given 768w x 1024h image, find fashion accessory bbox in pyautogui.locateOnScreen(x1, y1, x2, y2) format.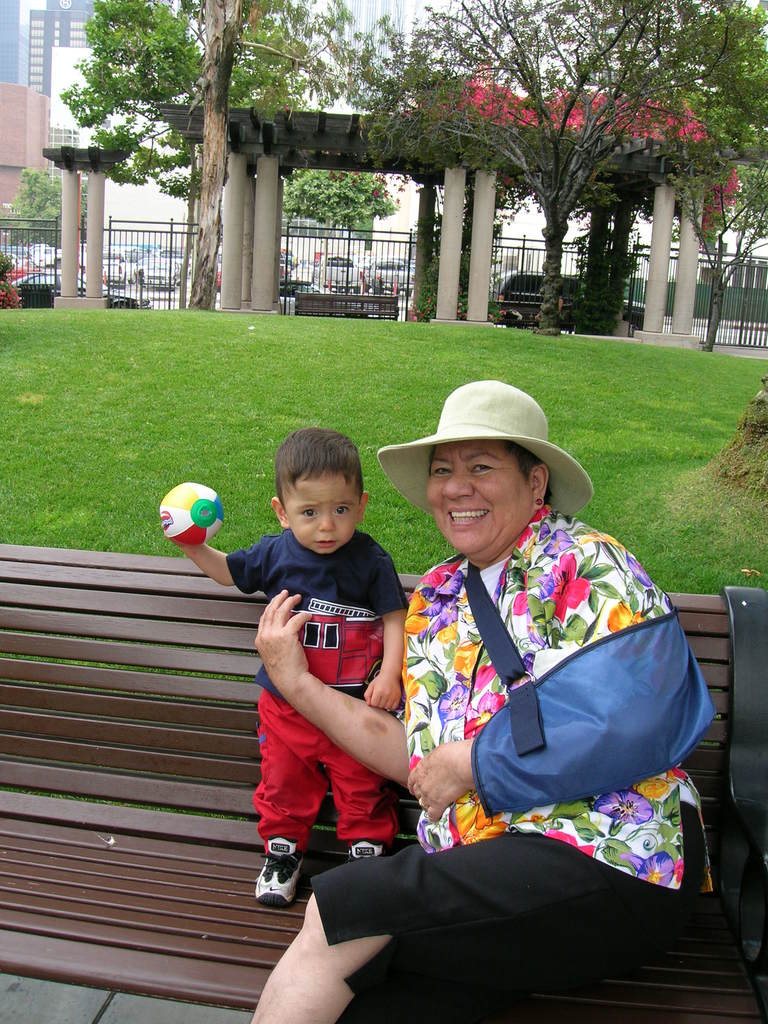
pyautogui.locateOnScreen(538, 498, 543, 505).
